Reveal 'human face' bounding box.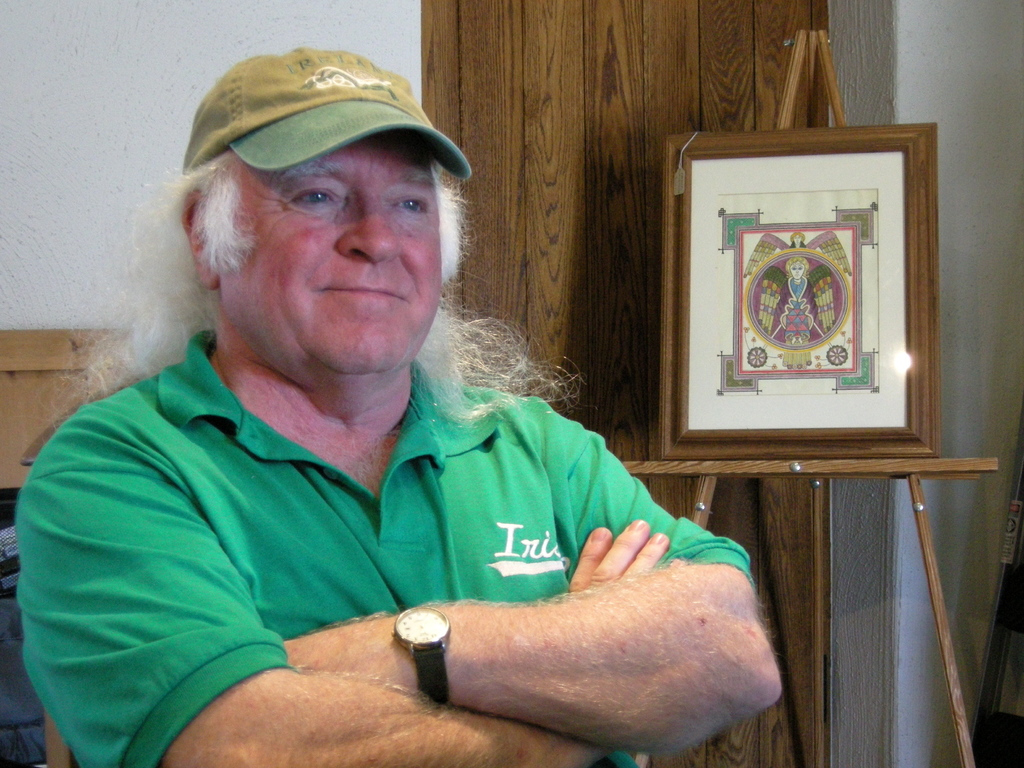
Revealed: {"x1": 233, "y1": 131, "x2": 450, "y2": 374}.
